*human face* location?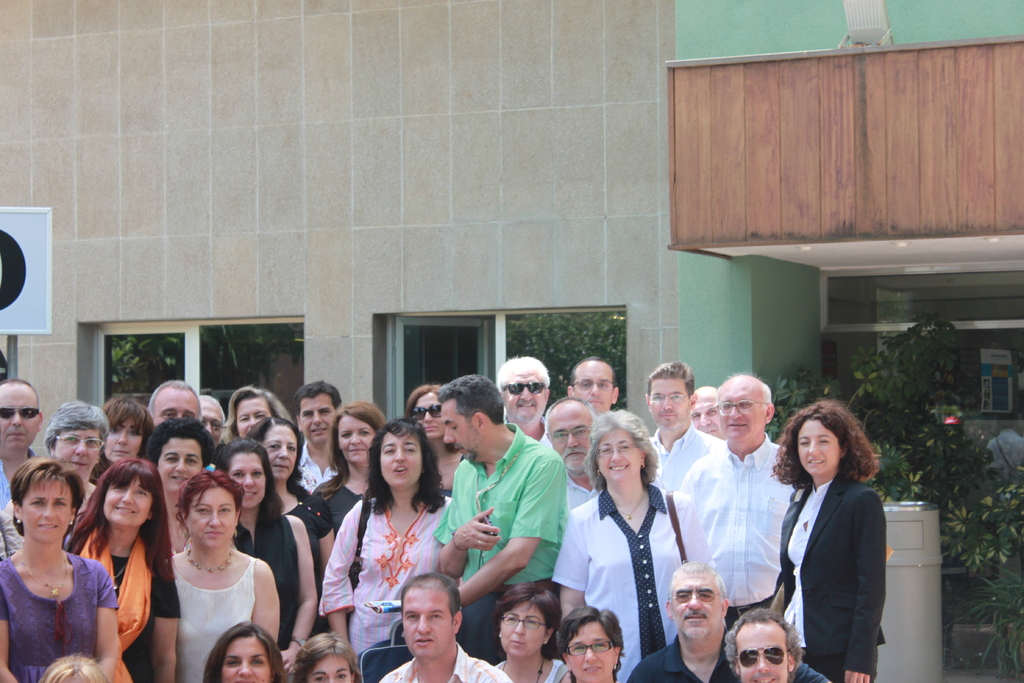
crop(646, 370, 690, 424)
